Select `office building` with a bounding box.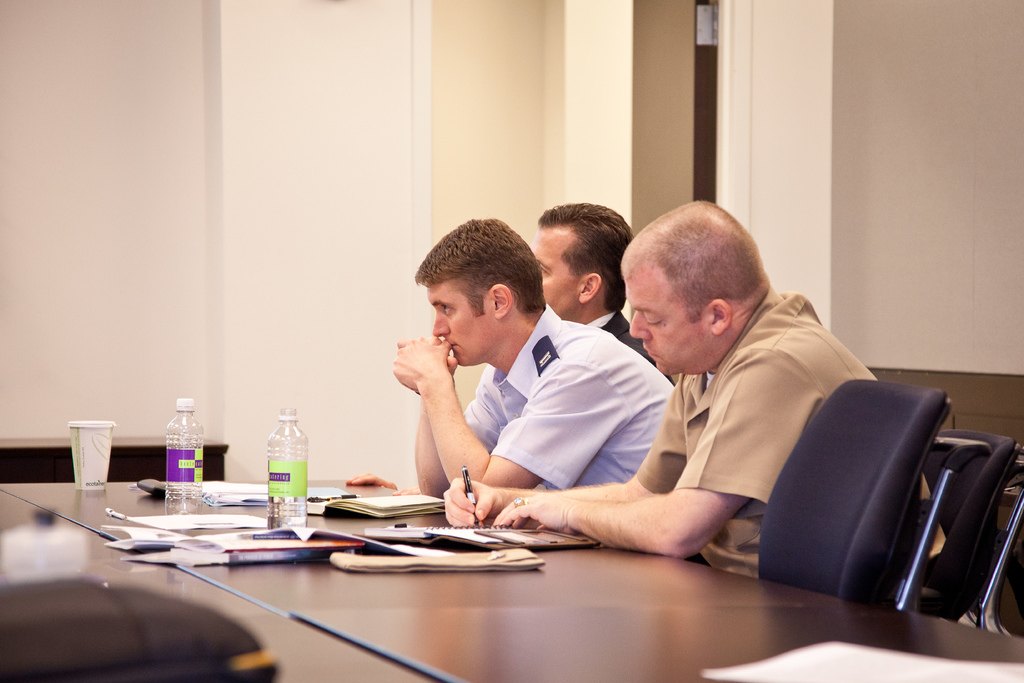
left=0, top=0, right=1023, bottom=682.
